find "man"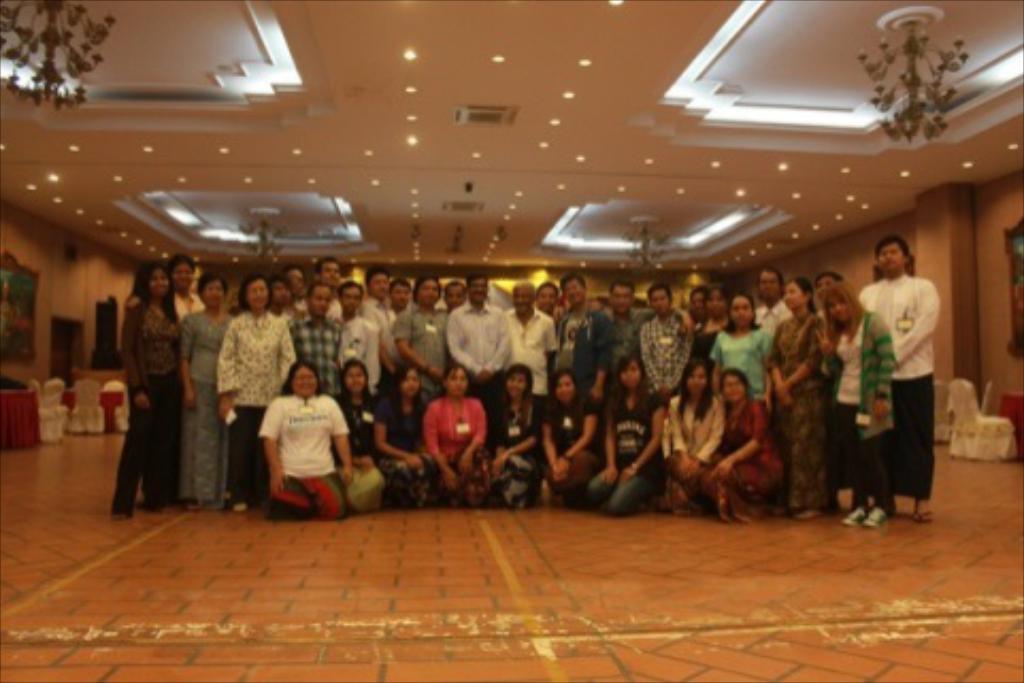
387:272:402:309
